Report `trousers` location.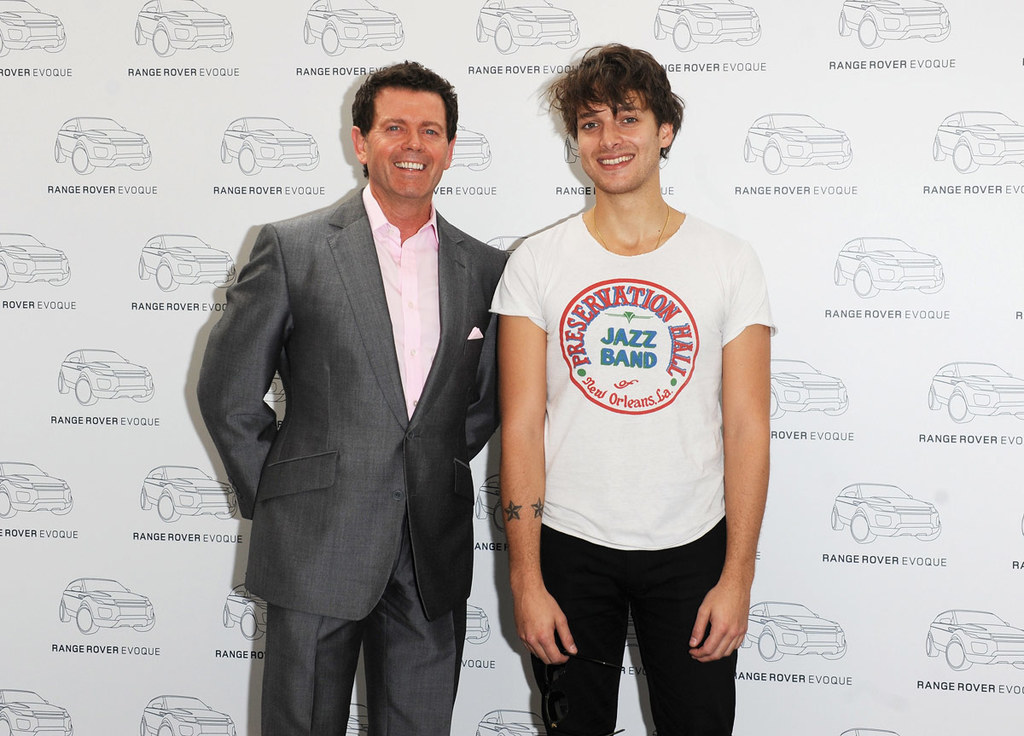
Report: (534, 521, 736, 711).
